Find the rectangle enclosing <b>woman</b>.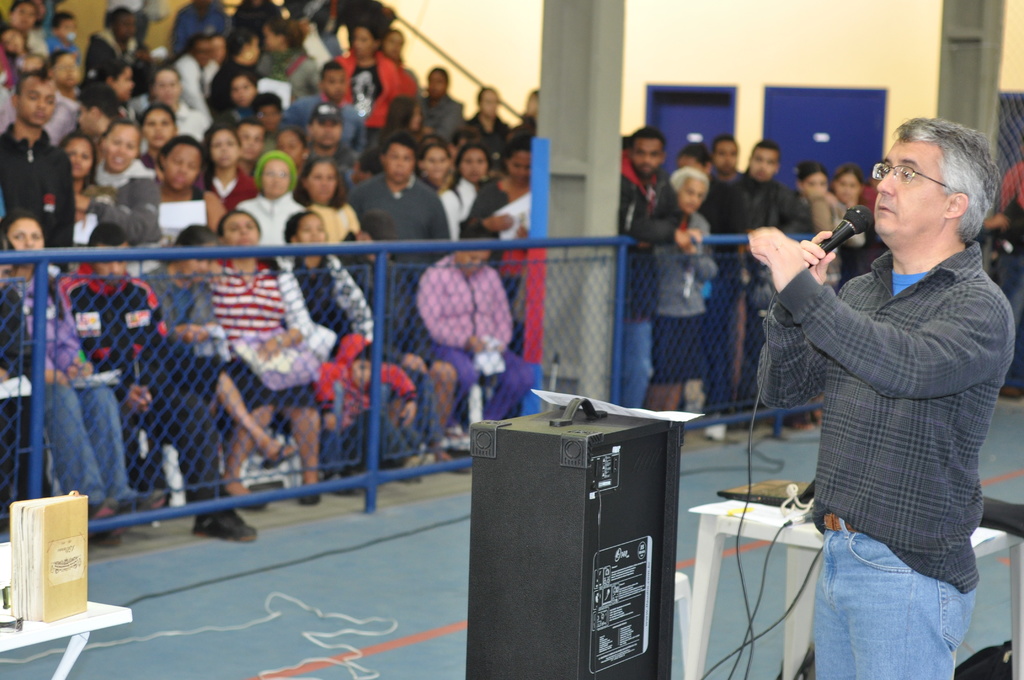
rect(283, 206, 446, 463).
